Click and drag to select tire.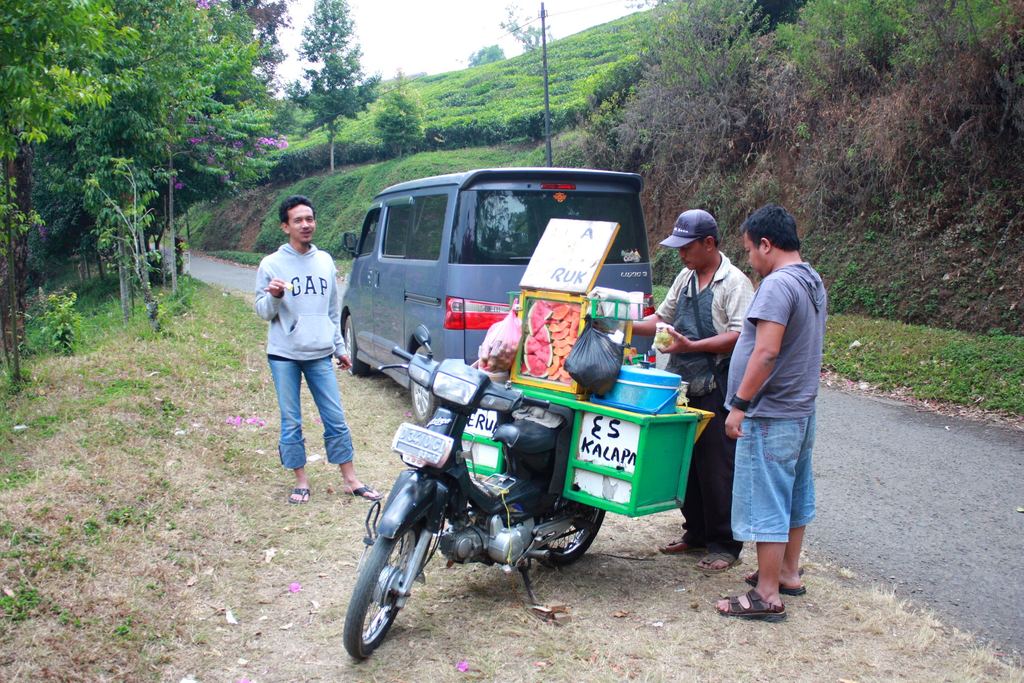
Selection: crop(410, 345, 443, 426).
